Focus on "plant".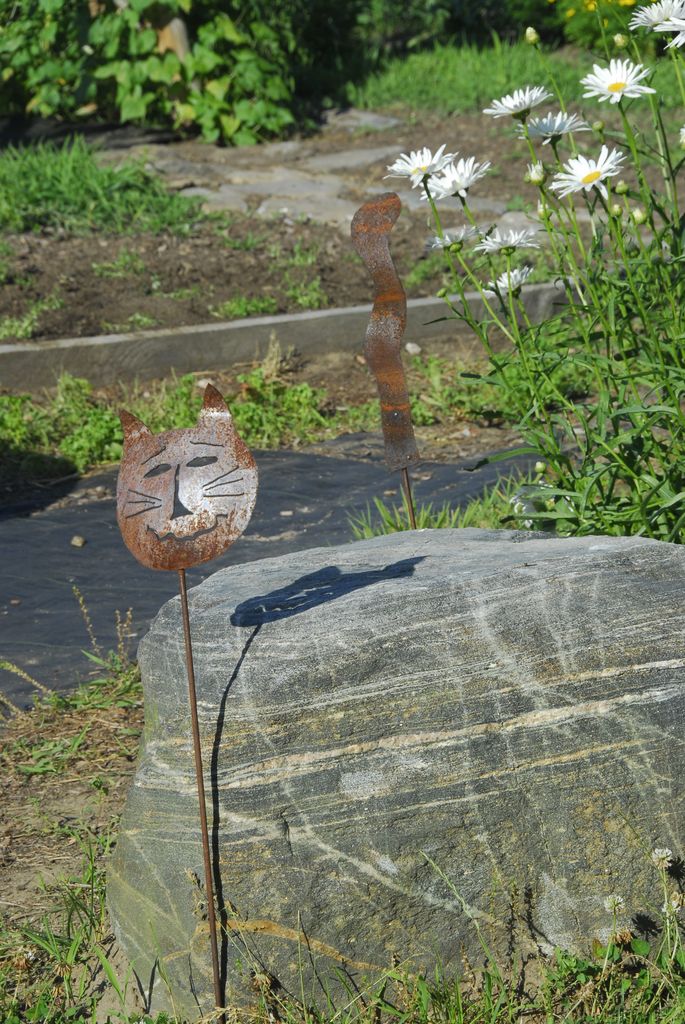
Focused at [8, 132, 249, 264].
